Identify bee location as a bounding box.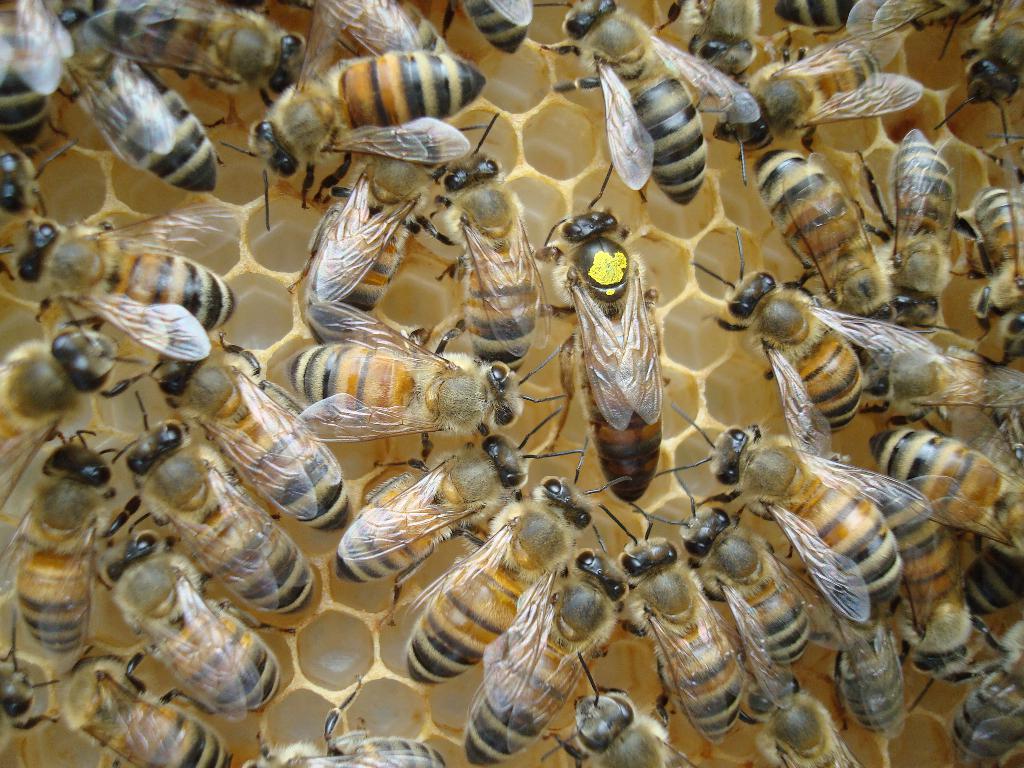
x1=280 y1=323 x2=604 y2=467.
